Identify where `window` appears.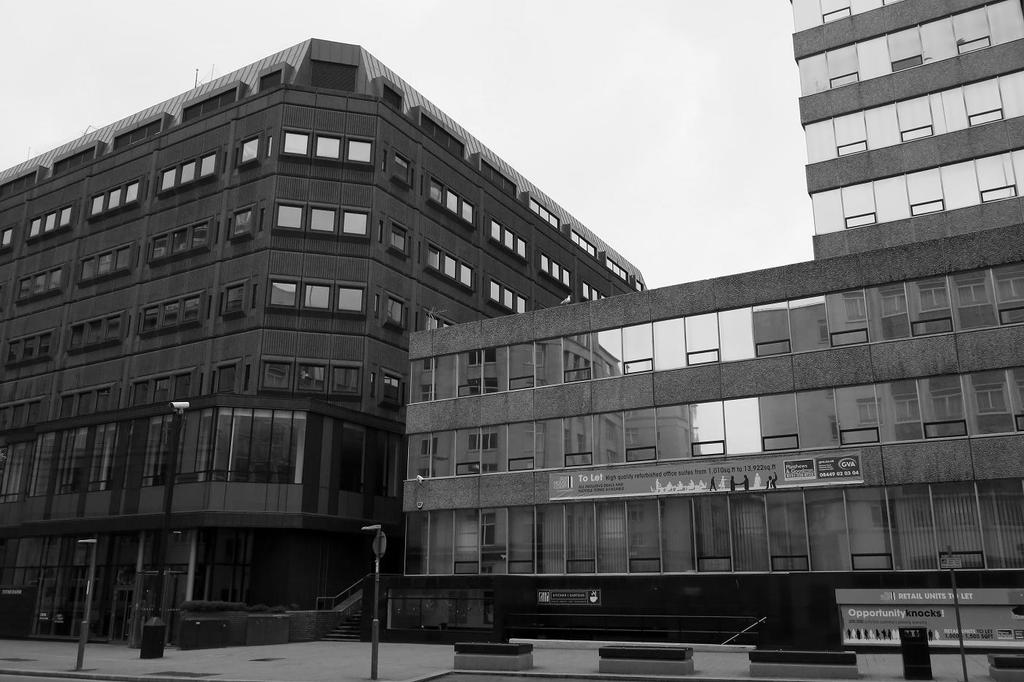
Appears at {"x1": 515, "y1": 236, "x2": 530, "y2": 262}.
